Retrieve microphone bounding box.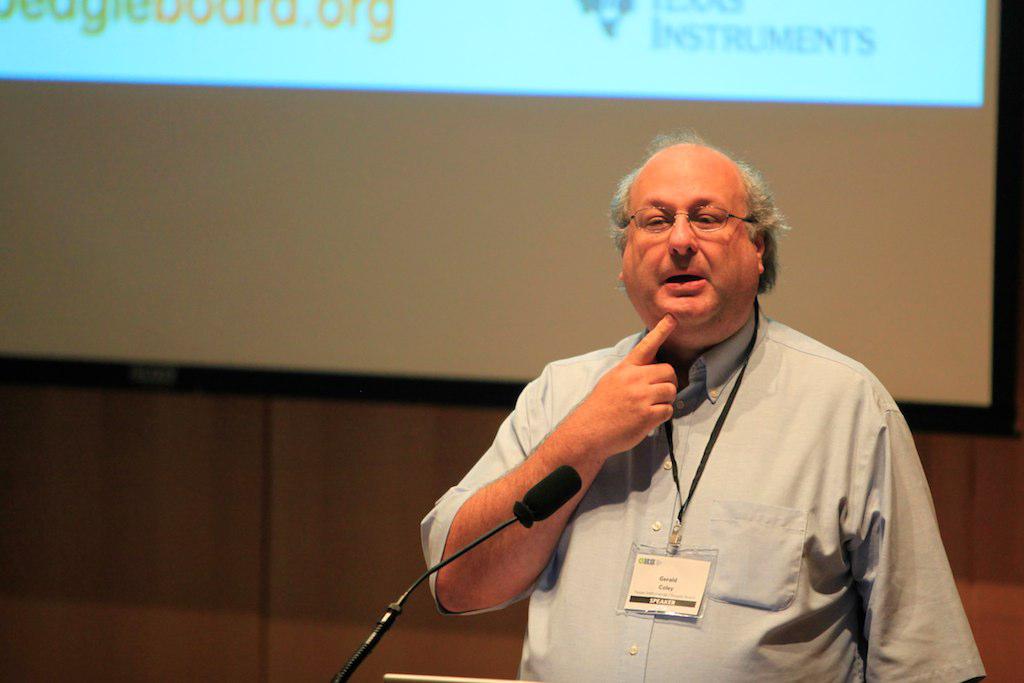
Bounding box: left=513, top=460, right=583, bottom=529.
